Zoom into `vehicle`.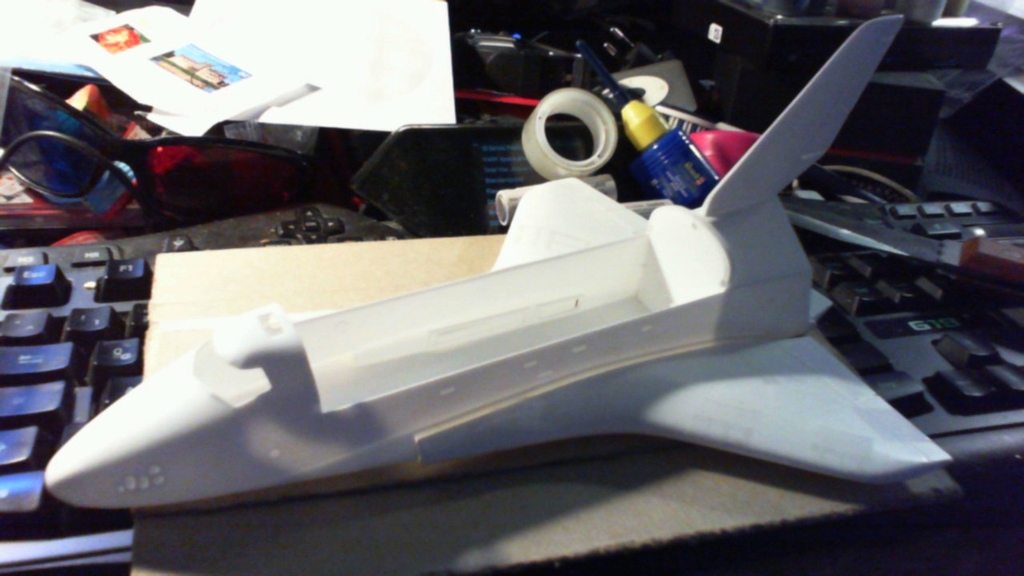
Zoom target: bbox=(0, 50, 1002, 574).
